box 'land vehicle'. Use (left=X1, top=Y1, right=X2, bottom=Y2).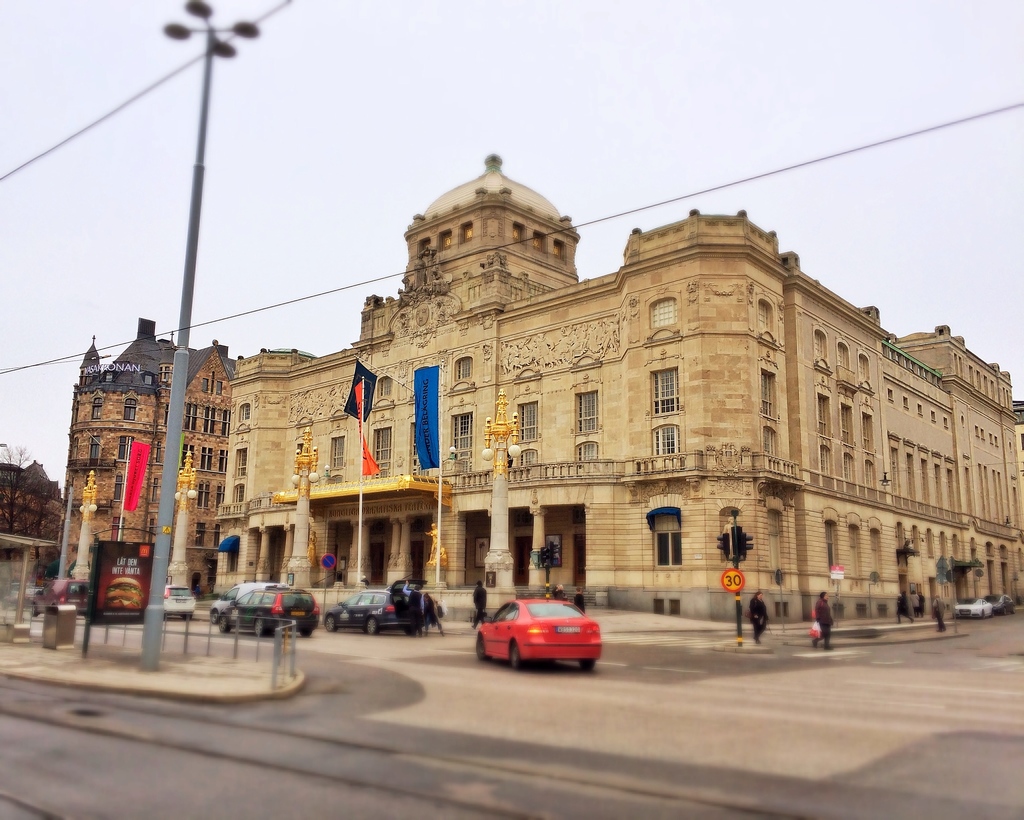
(left=991, top=595, right=1012, bottom=610).
